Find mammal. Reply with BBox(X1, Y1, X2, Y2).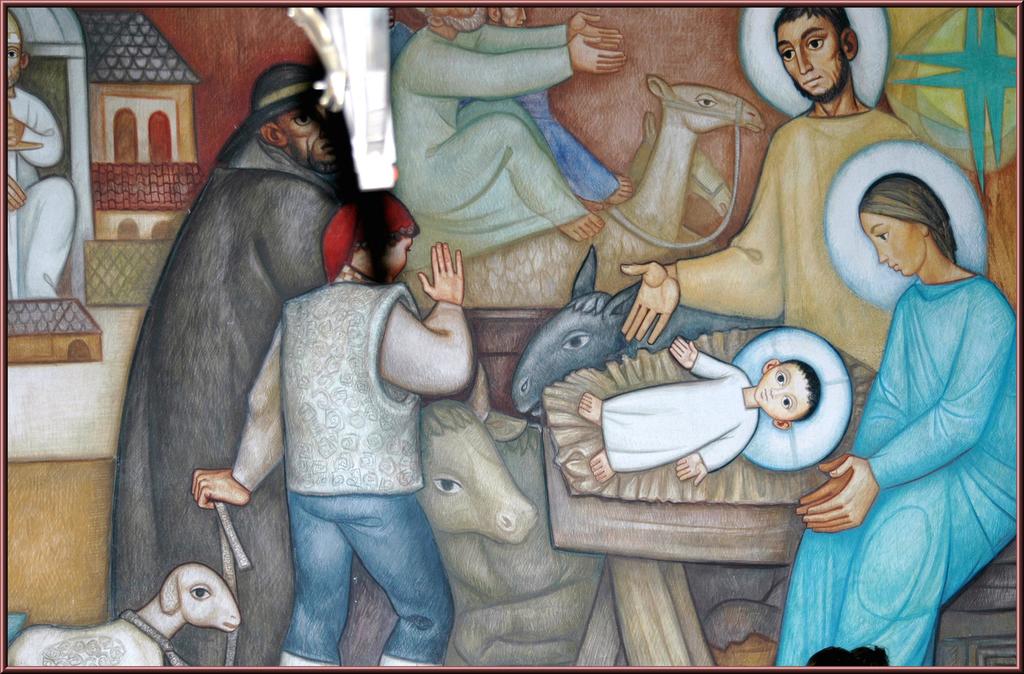
BBox(414, 368, 790, 671).
